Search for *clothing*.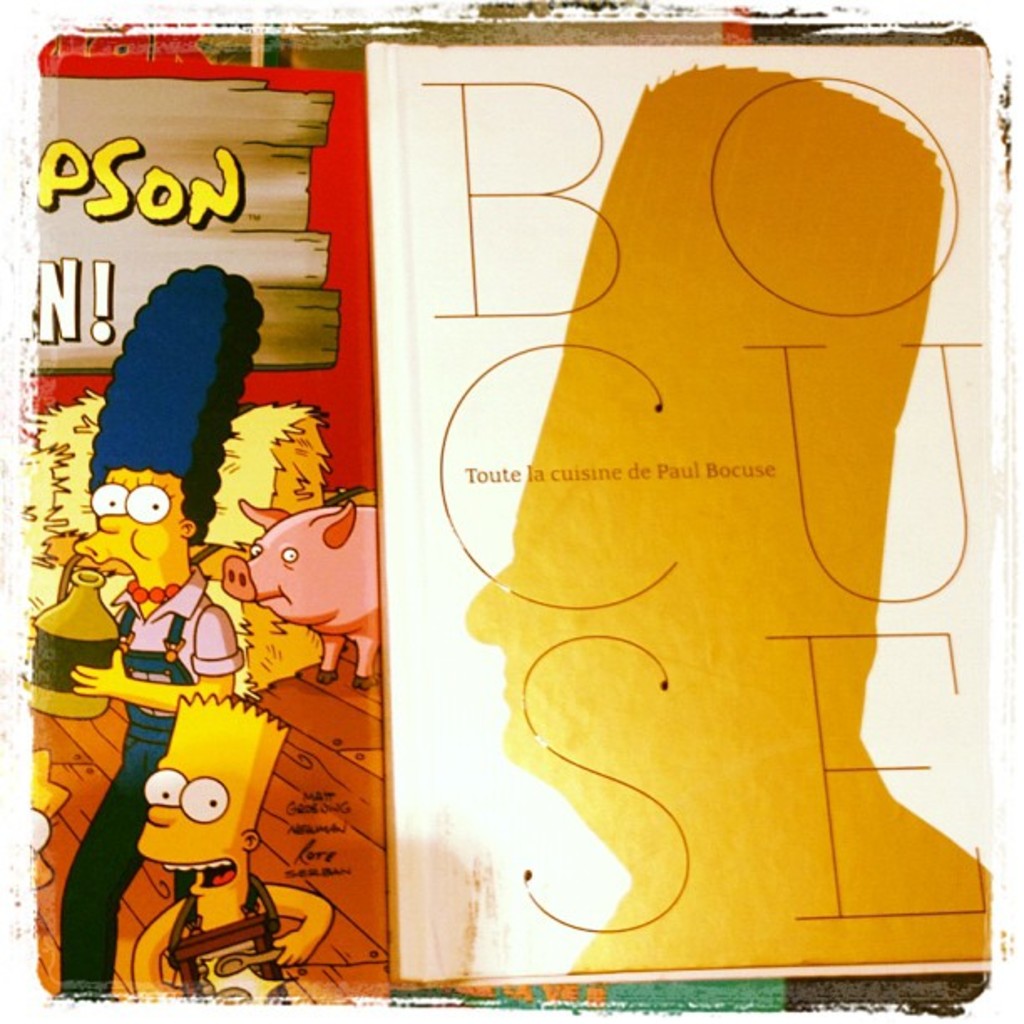
Found at 52/579/248/1004.
